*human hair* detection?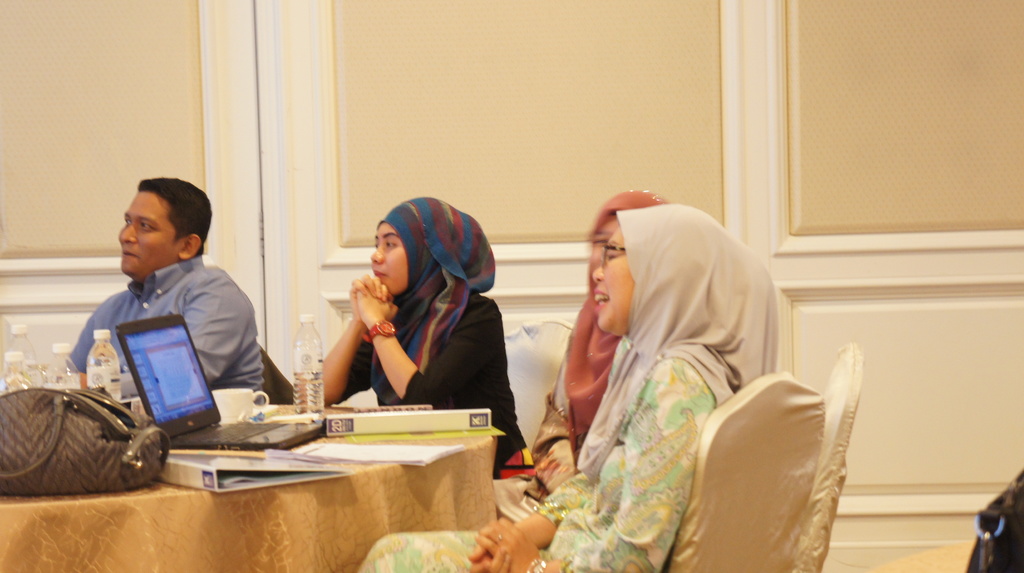
588,222,648,328
